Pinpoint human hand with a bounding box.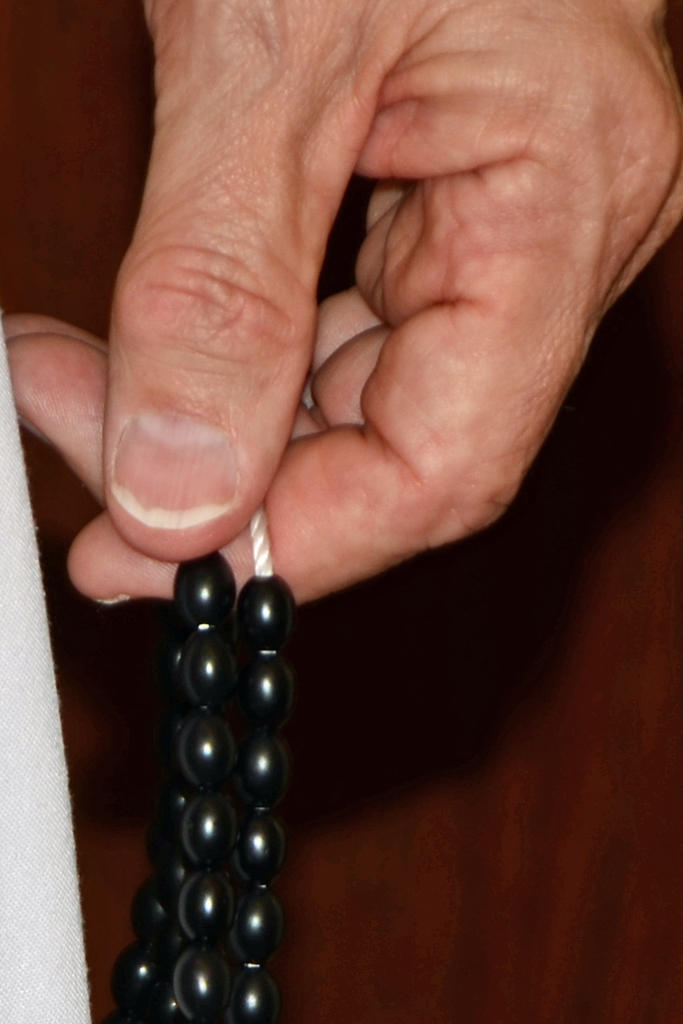
0/0/682/606.
